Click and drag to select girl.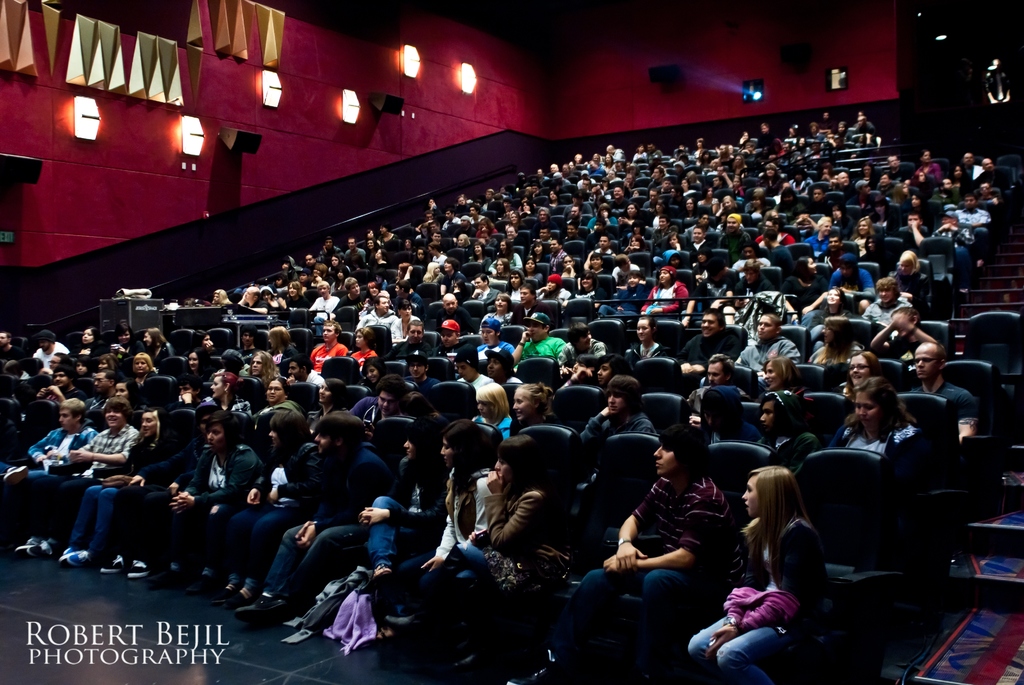
Selection: l=561, t=353, r=625, b=390.
